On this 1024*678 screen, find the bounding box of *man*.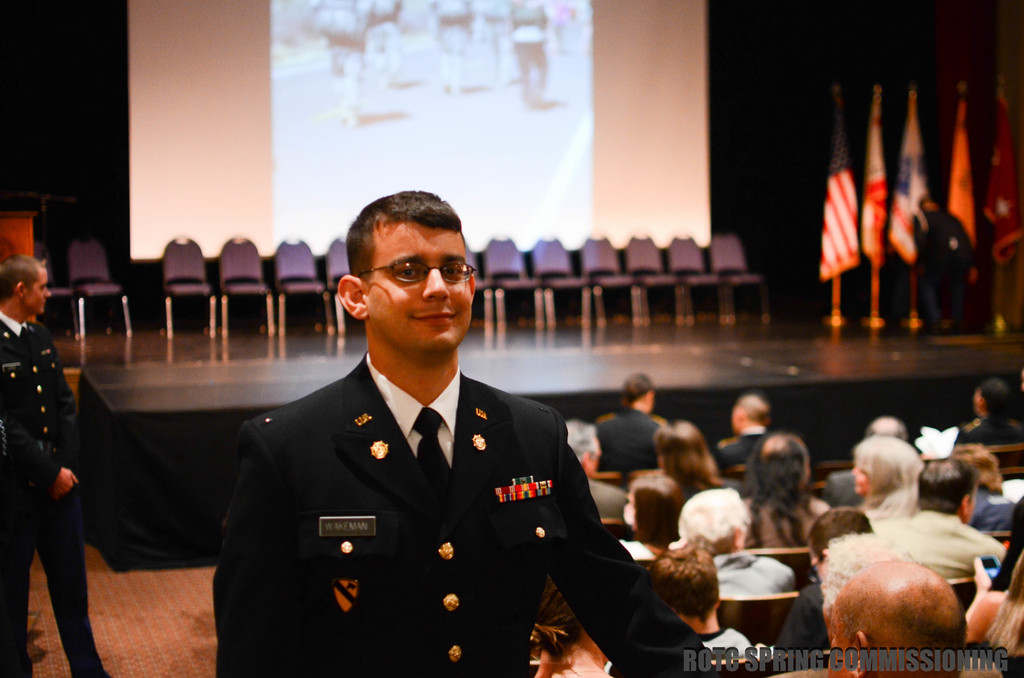
Bounding box: {"left": 874, "top": 454, "right": 1007, "bottom": 579}.
